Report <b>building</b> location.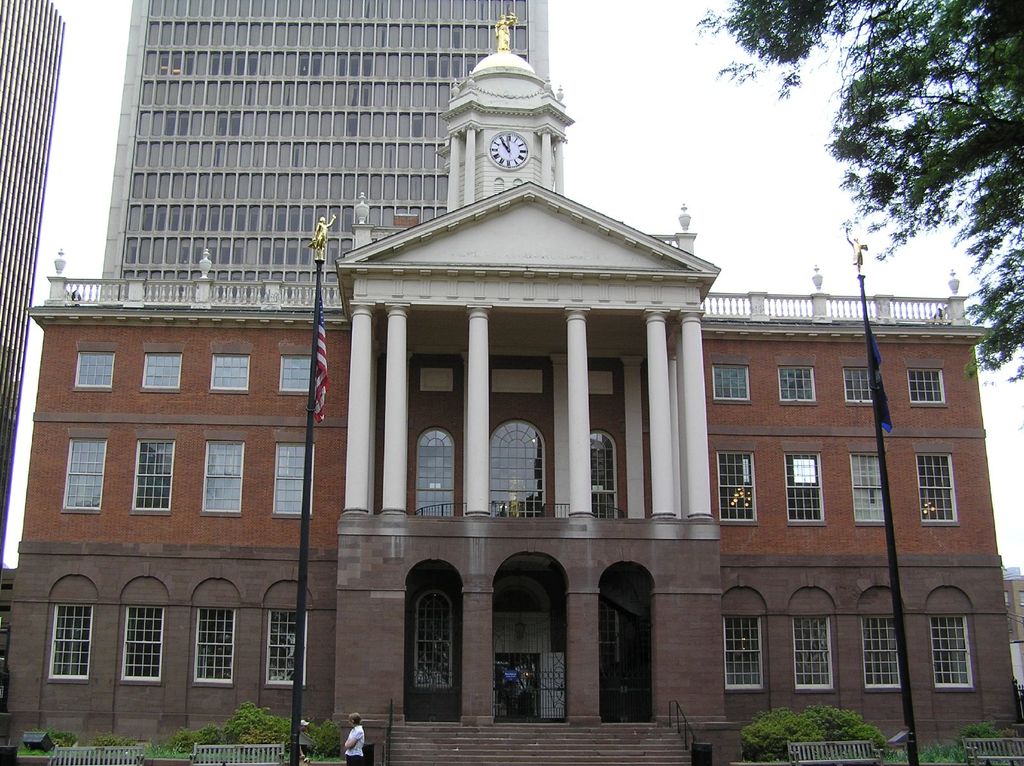
Report: bbox=[1, 12, 1023, 765].
